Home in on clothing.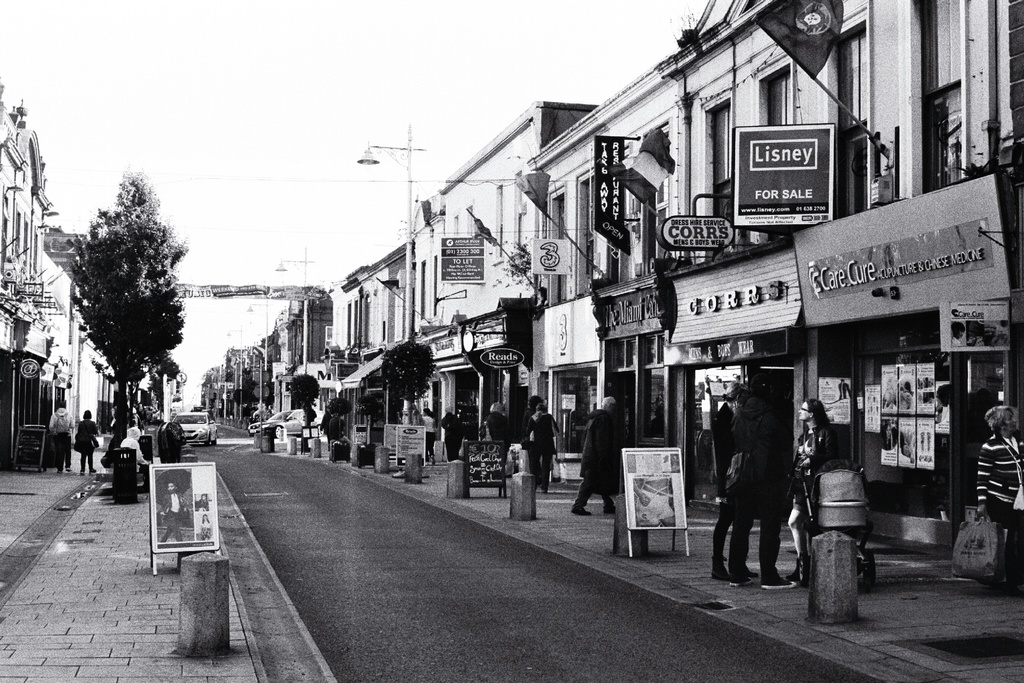
Homed in at (45,407,73,472).
